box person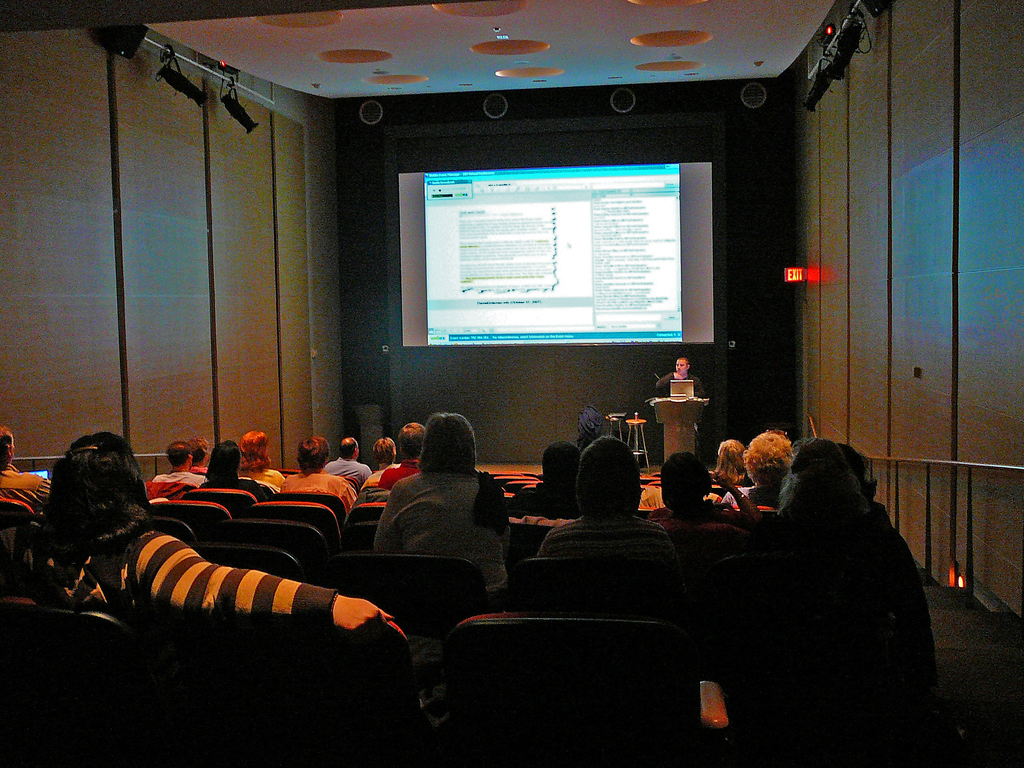
BBox(280, 436, 355, 507)
